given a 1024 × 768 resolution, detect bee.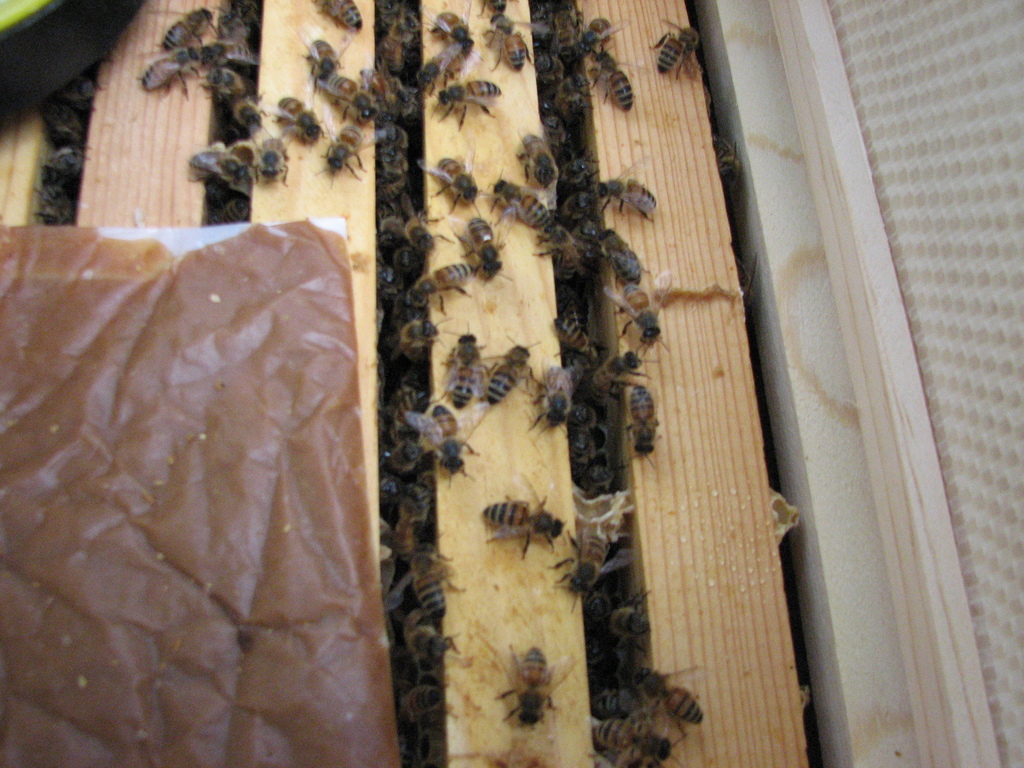
box=[474, 497, 572, 595].
